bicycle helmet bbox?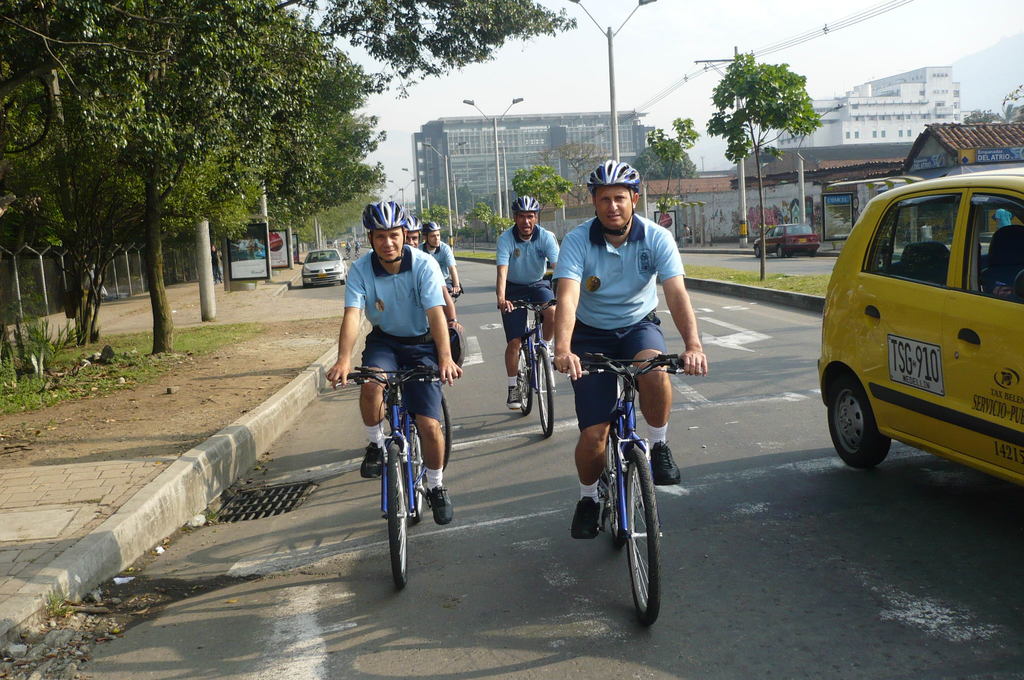
366, 193, 408, 227
